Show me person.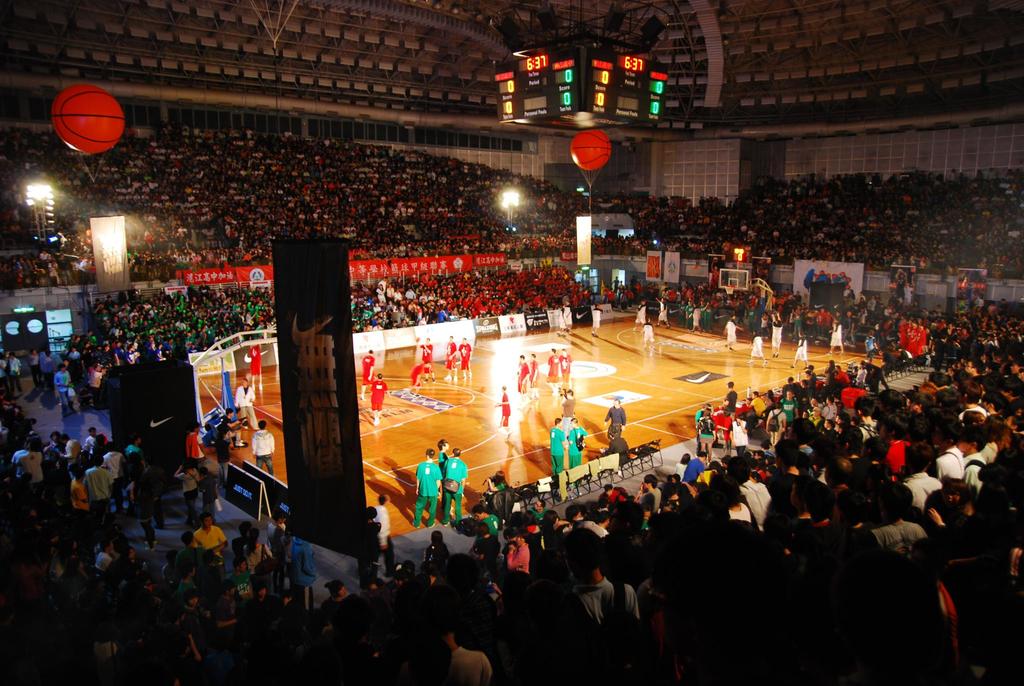
person is here: <box>588,298,609,339</box>.
